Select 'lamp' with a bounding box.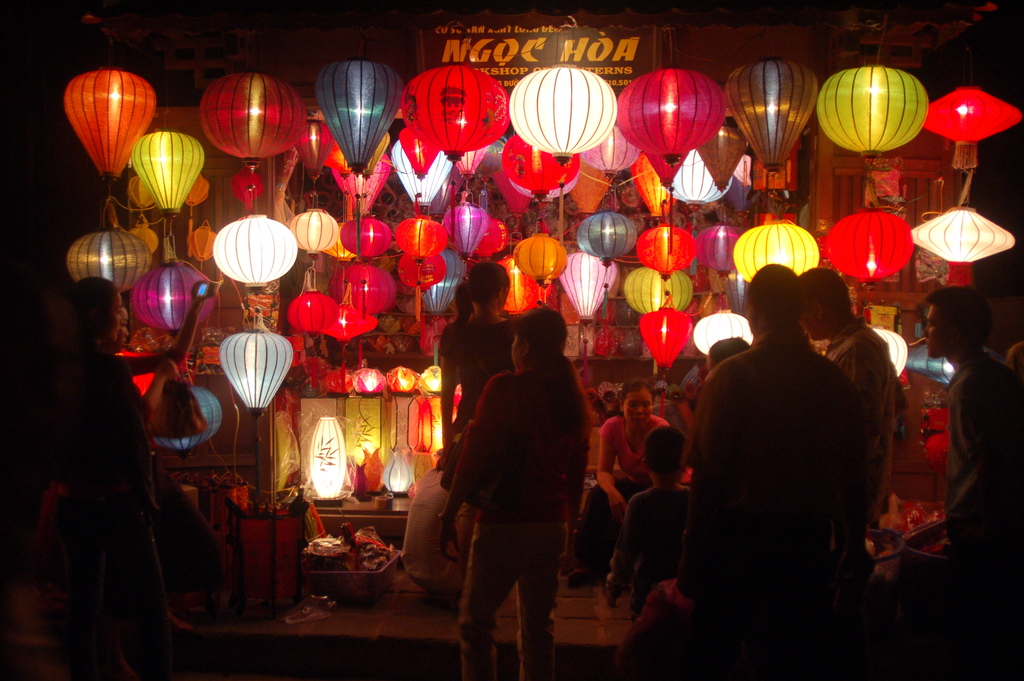
x1=291 y1=95 x2=336 y2=185.
